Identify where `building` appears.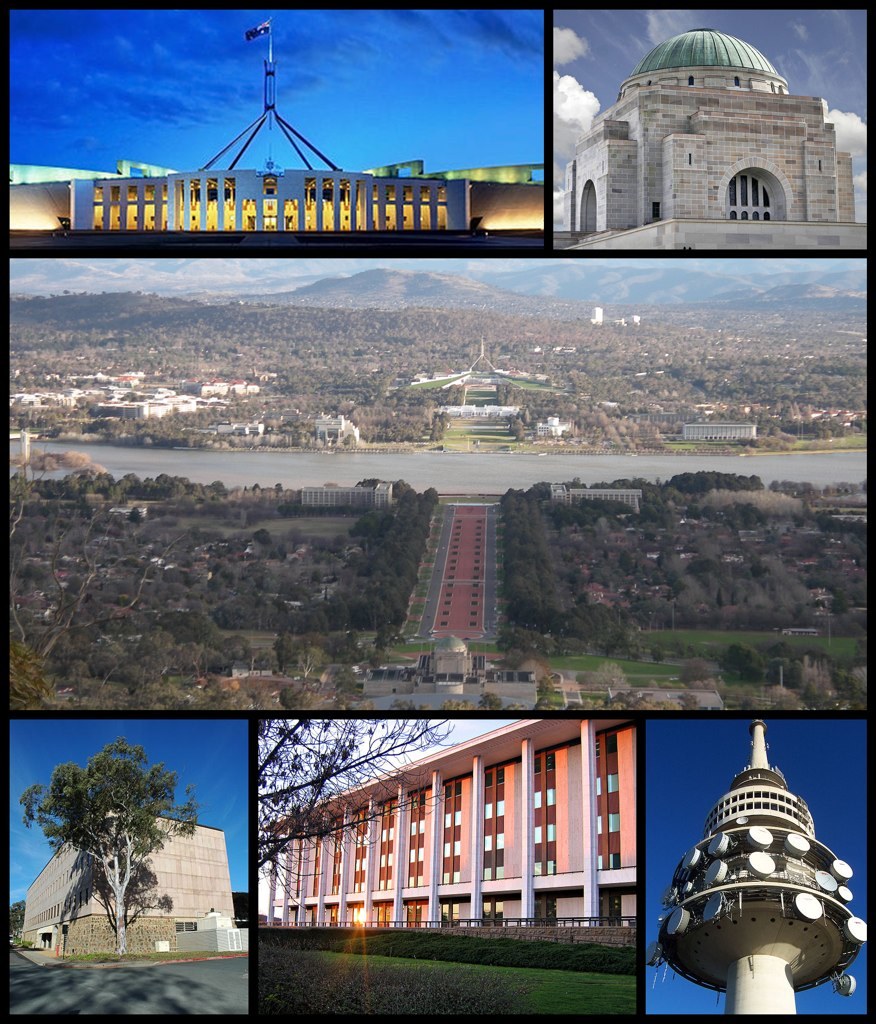
Appears at {"left": 11, "top": 790, "right": 247, "bottom": 962}.
